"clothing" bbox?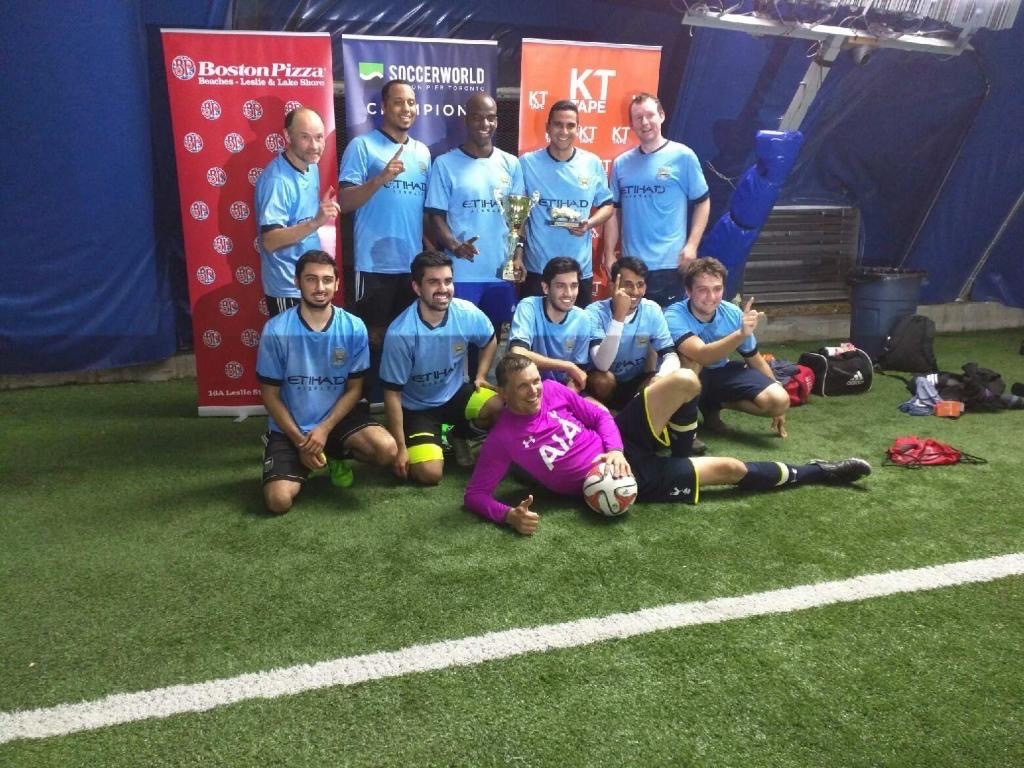
l=518, t=144, r=611, b=311
